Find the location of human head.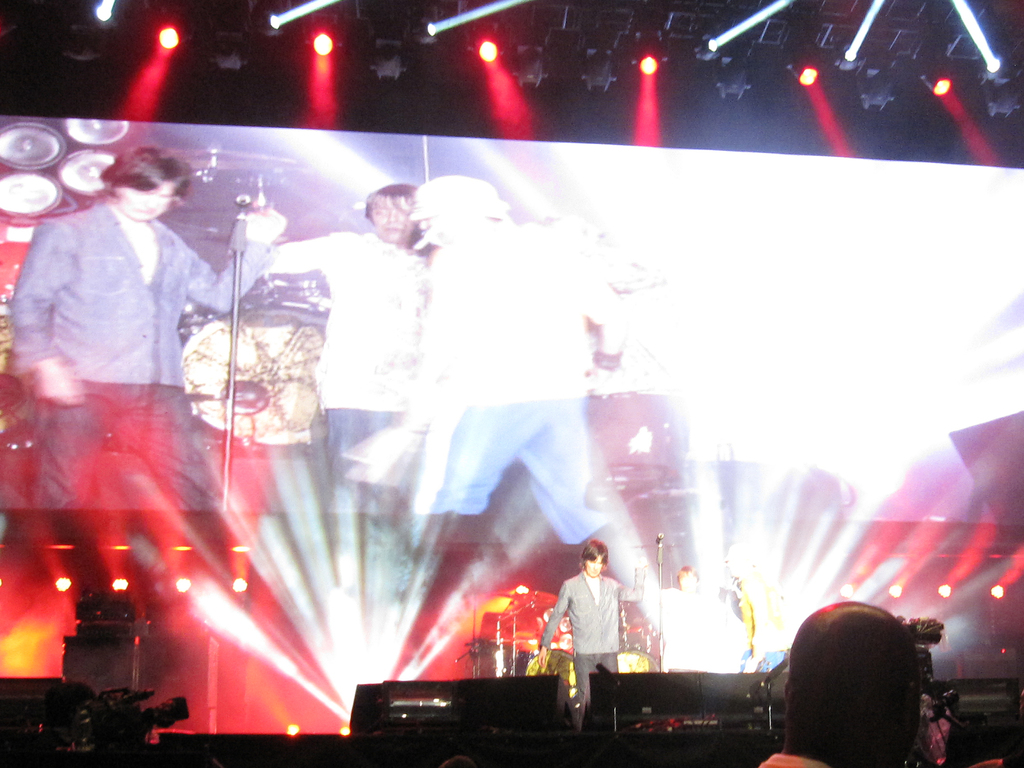
Location: <bbox>91, 135, 198, 223</bbox>.
